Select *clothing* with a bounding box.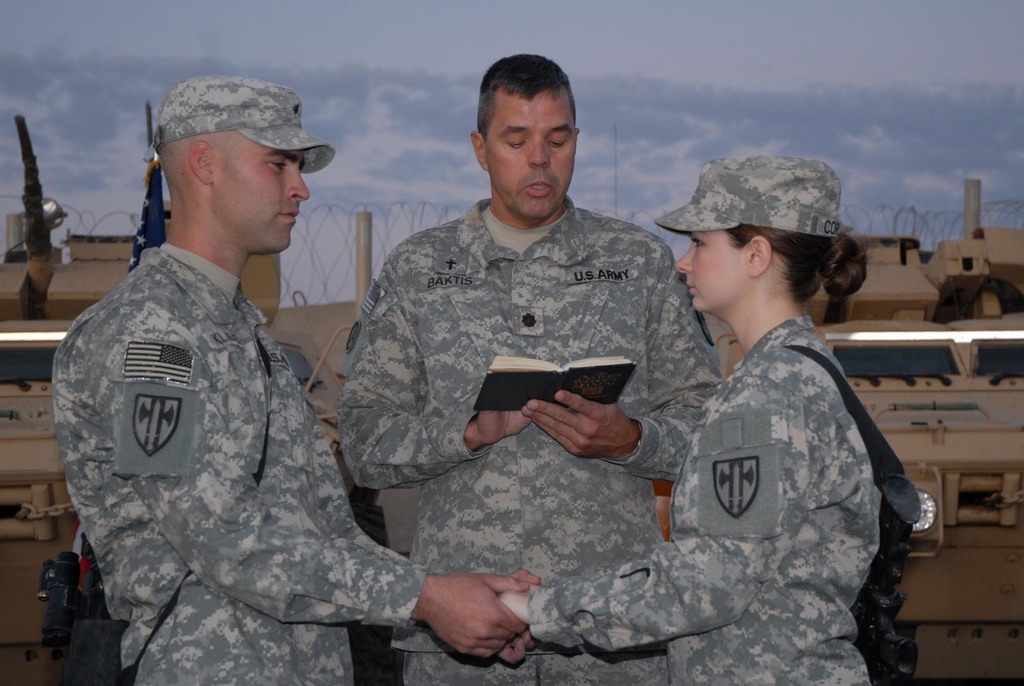
{"left": 339, "top": 200, "right": 716, "bottom": 685}.
